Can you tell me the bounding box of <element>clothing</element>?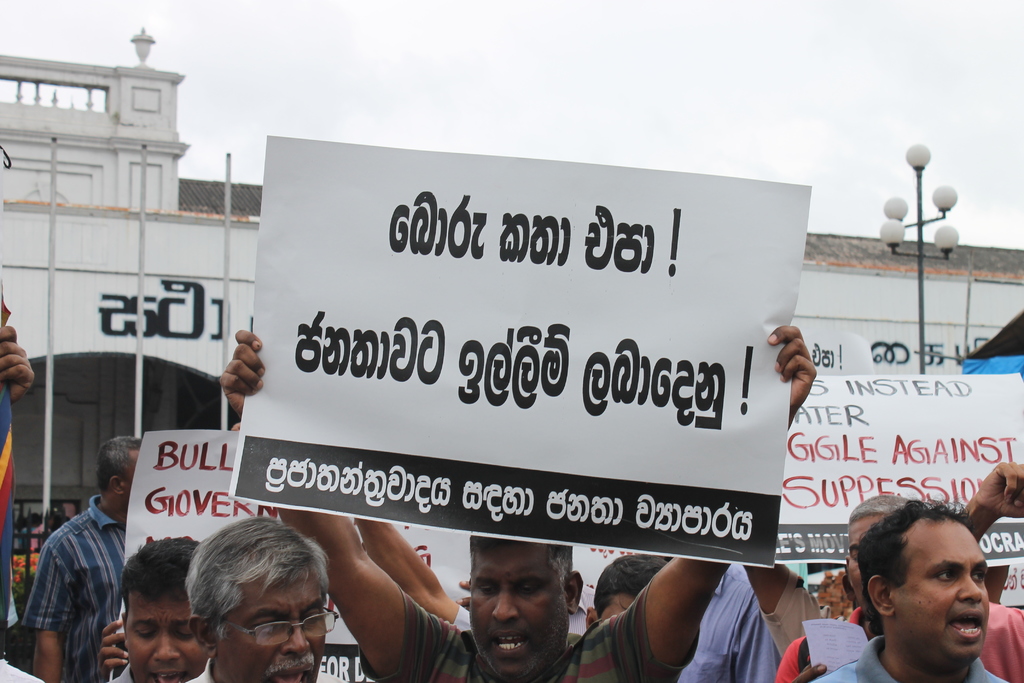
rect(973, 591, 1021, 680).
